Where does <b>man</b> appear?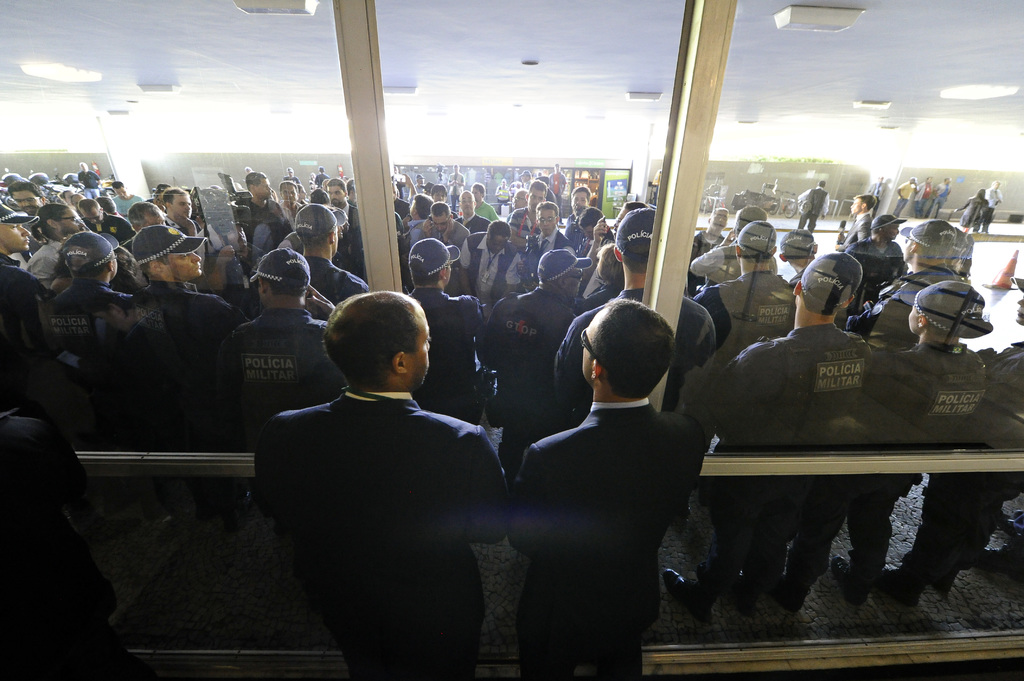
Appears at x1=898 y1=177 x2=917 y2=221.
